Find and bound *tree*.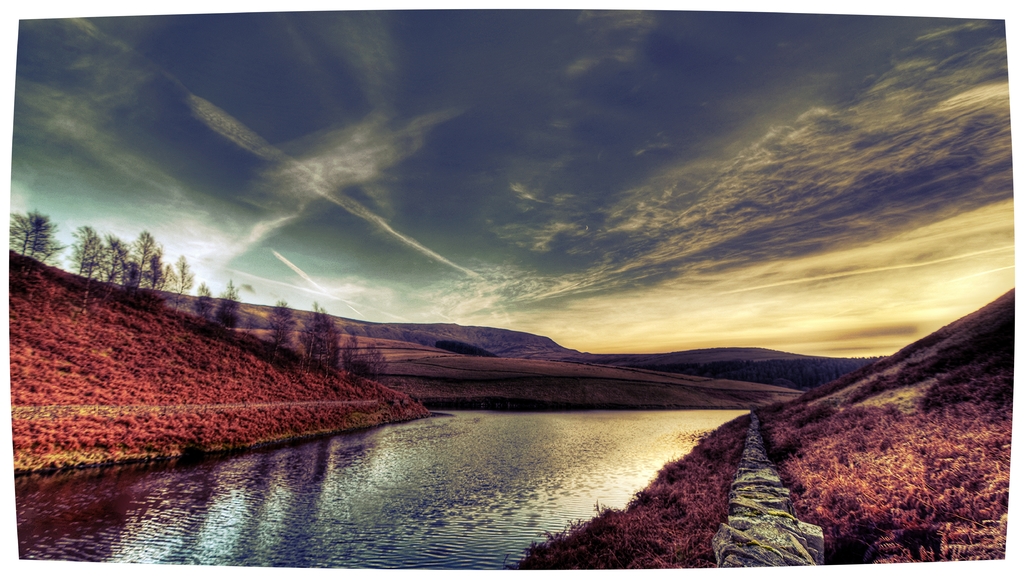
Bound: locate(270, 301, 295, 355).
